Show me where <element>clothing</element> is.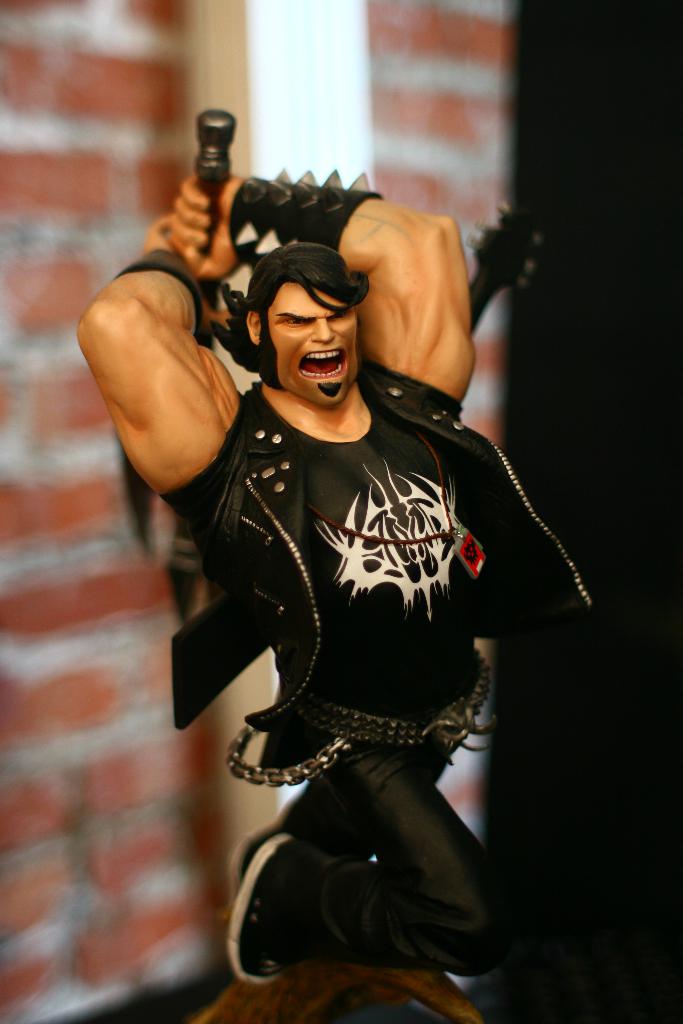
<element>clothing</element> is at [x1=157, y1=337, x2=600, y2=983].
